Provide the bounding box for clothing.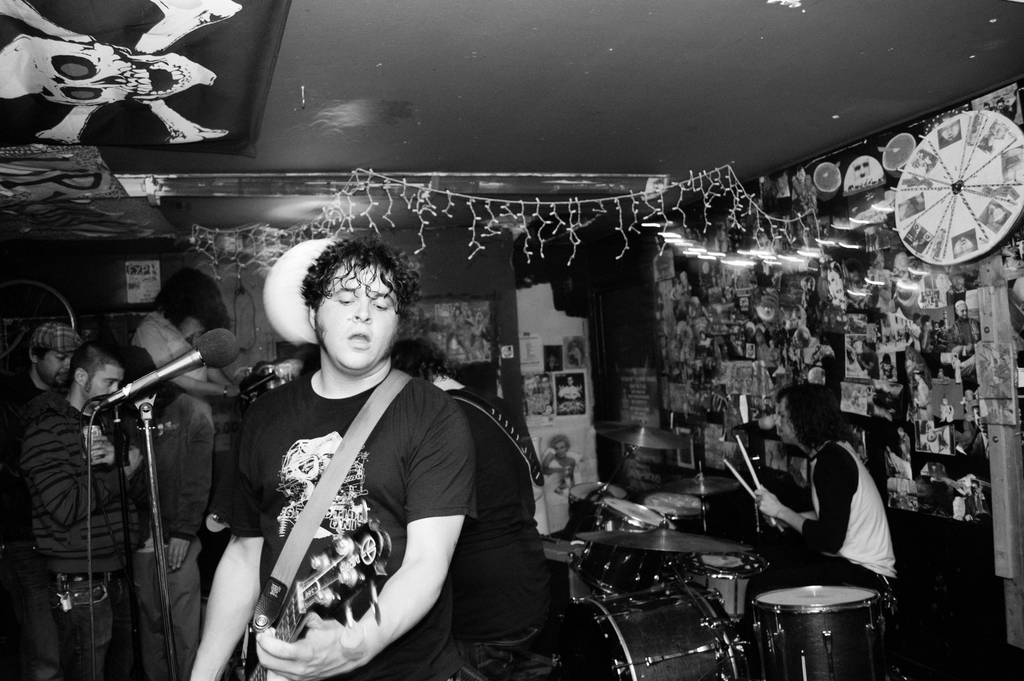
l=442, t=313, r=483, b=359.
